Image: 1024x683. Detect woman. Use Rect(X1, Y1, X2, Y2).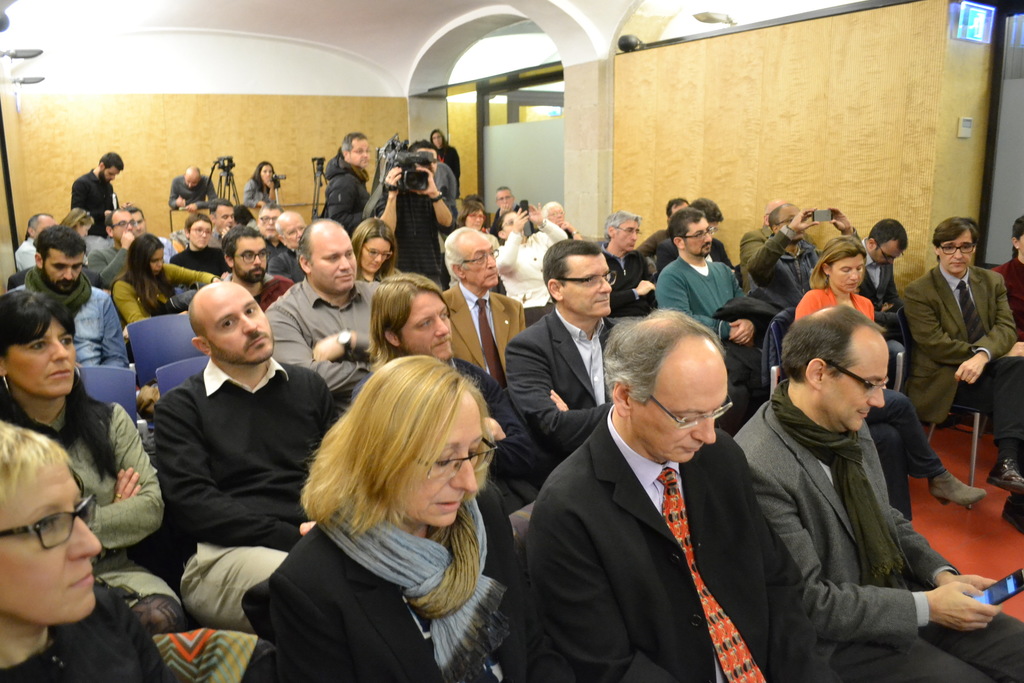
Rect(0, 419, 186, 682).
